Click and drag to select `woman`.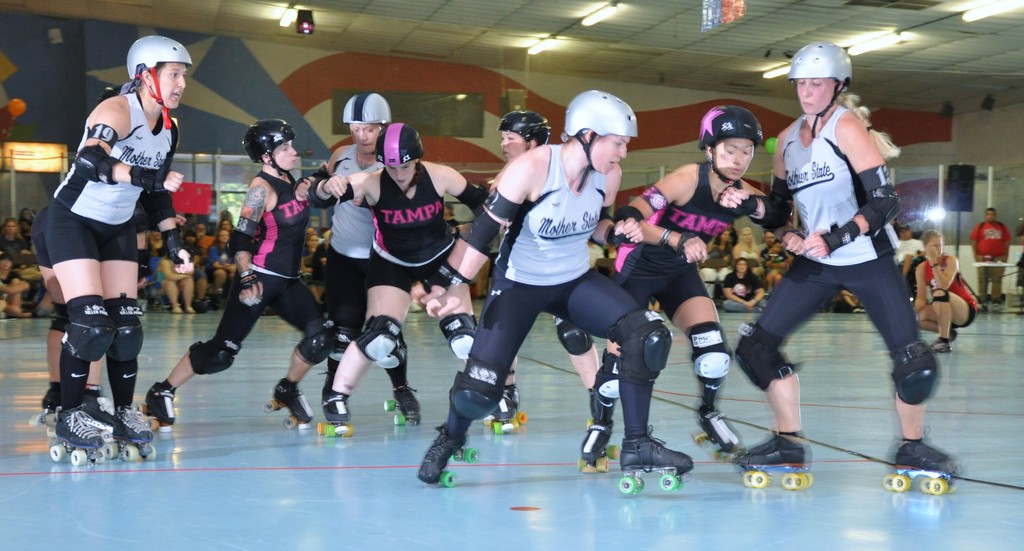
Selection: <box>0,220,47,317</box>.
